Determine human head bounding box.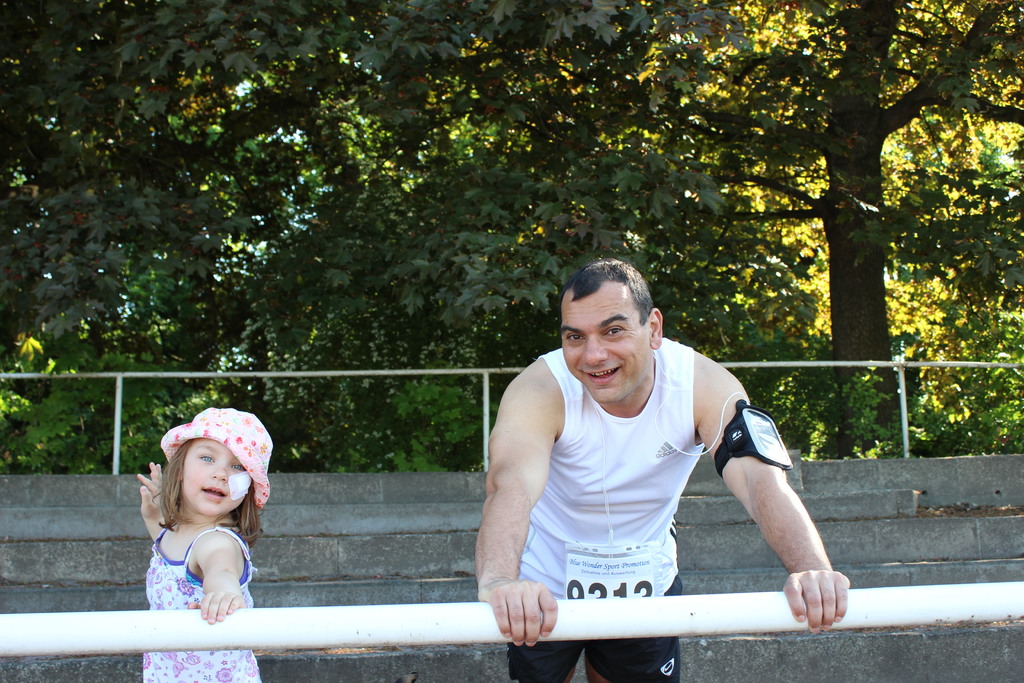
Determined: crop(553, 263, 671, 407).
